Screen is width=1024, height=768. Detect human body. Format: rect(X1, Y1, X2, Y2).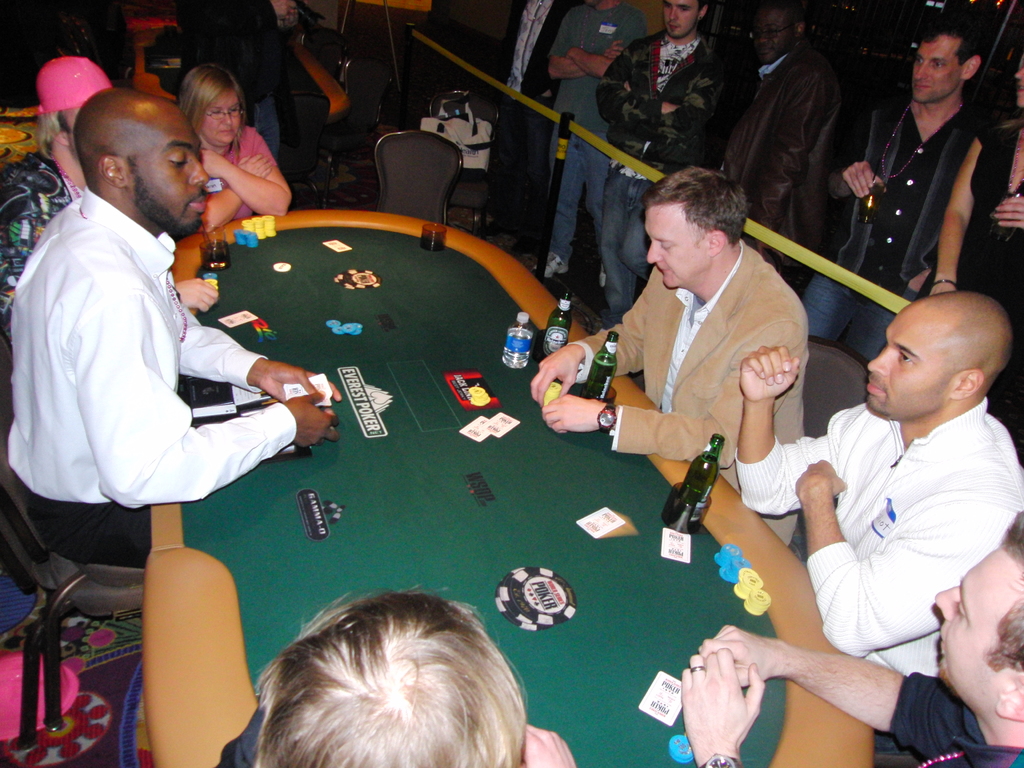
rect(727, 2, 841, 259).
